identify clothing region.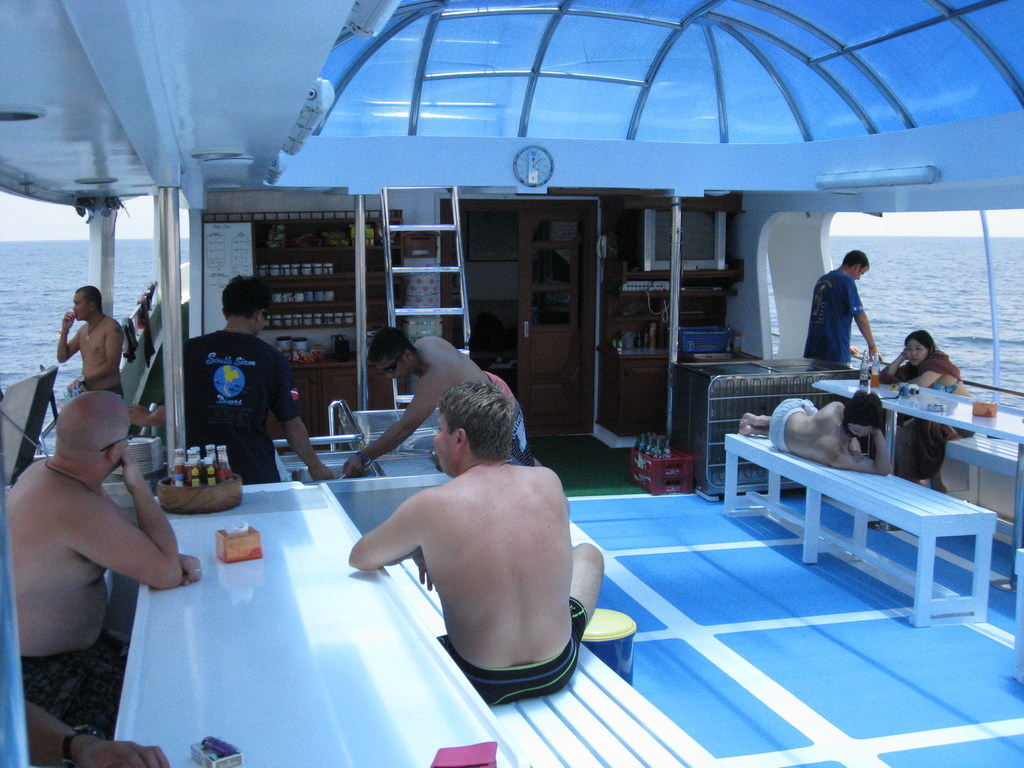
Region: rect(108, 381, 127, 400).
